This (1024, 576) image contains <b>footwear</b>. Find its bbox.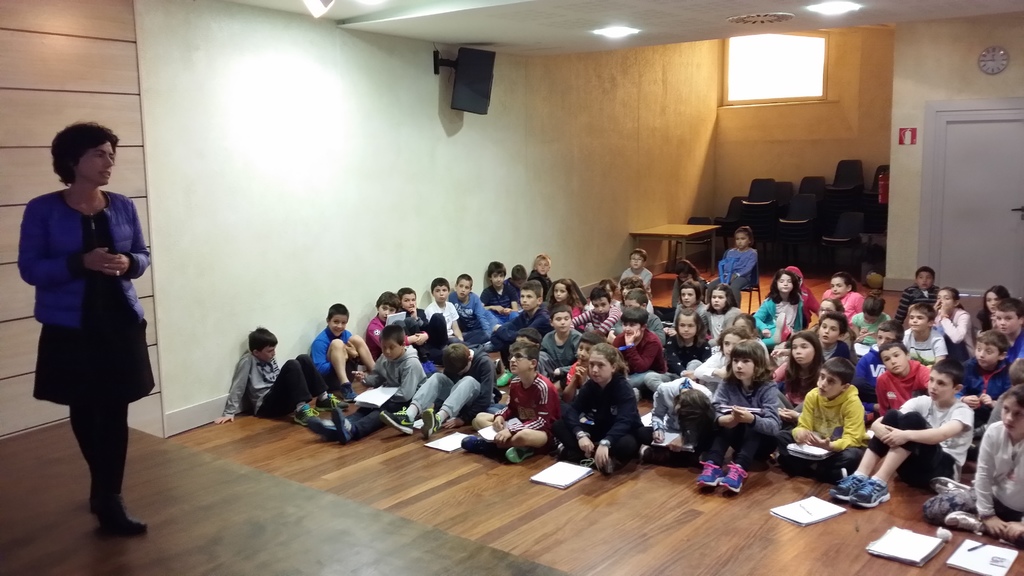
(x1=463, y1=435, x2=484, y2=454).
